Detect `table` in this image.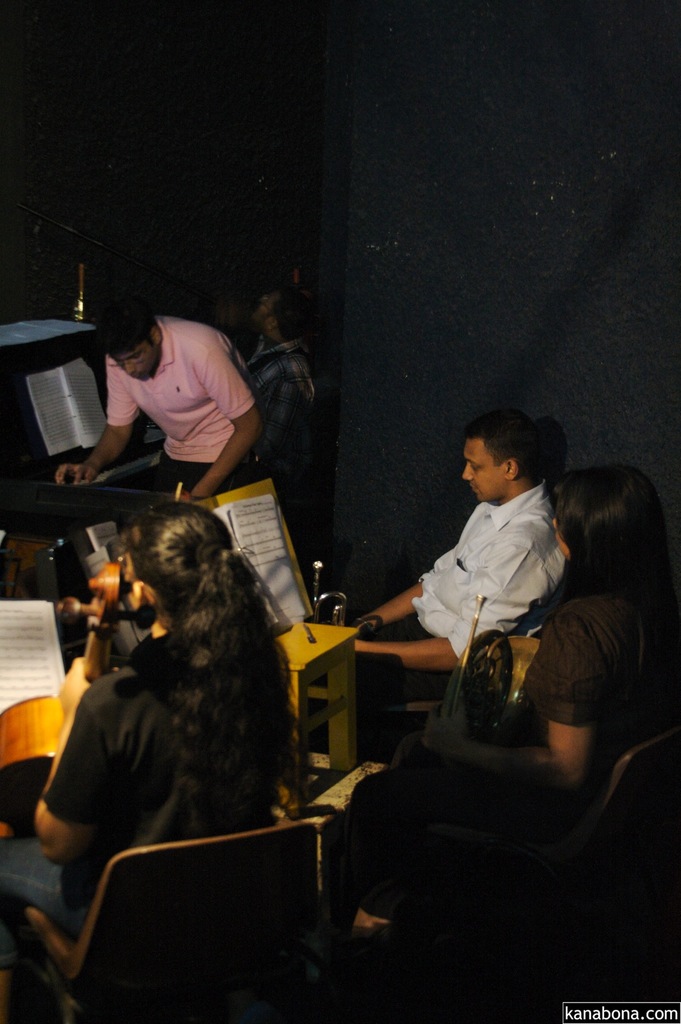
Detection: 278,621,361,802.
